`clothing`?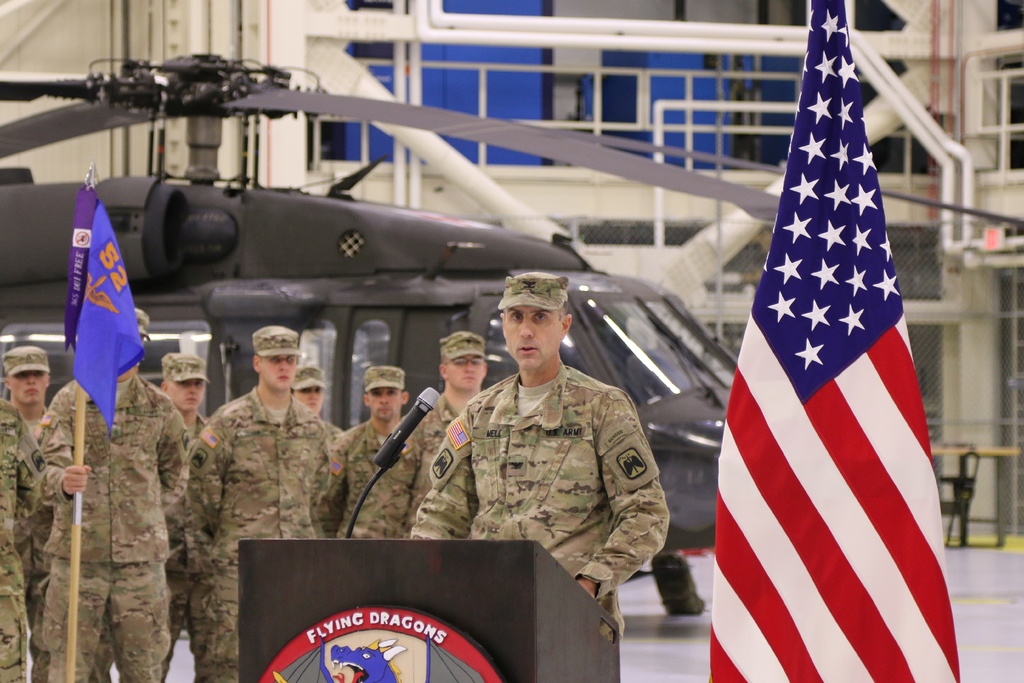
left=326, top=415, right=424, bottom=543
